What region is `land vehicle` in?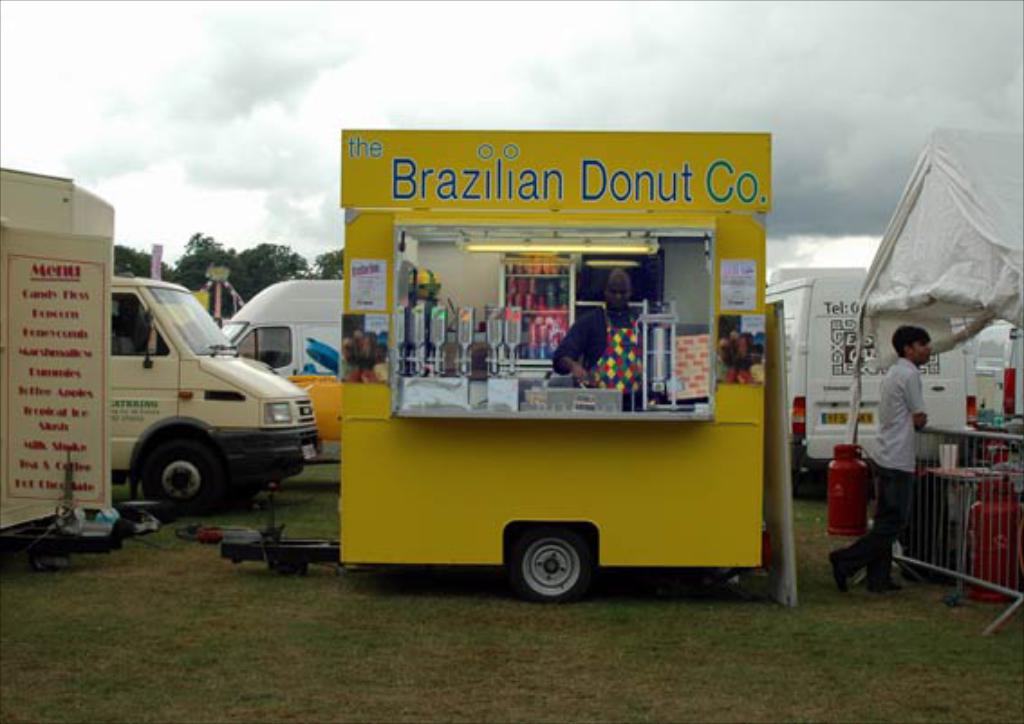
105 276 320 520.
